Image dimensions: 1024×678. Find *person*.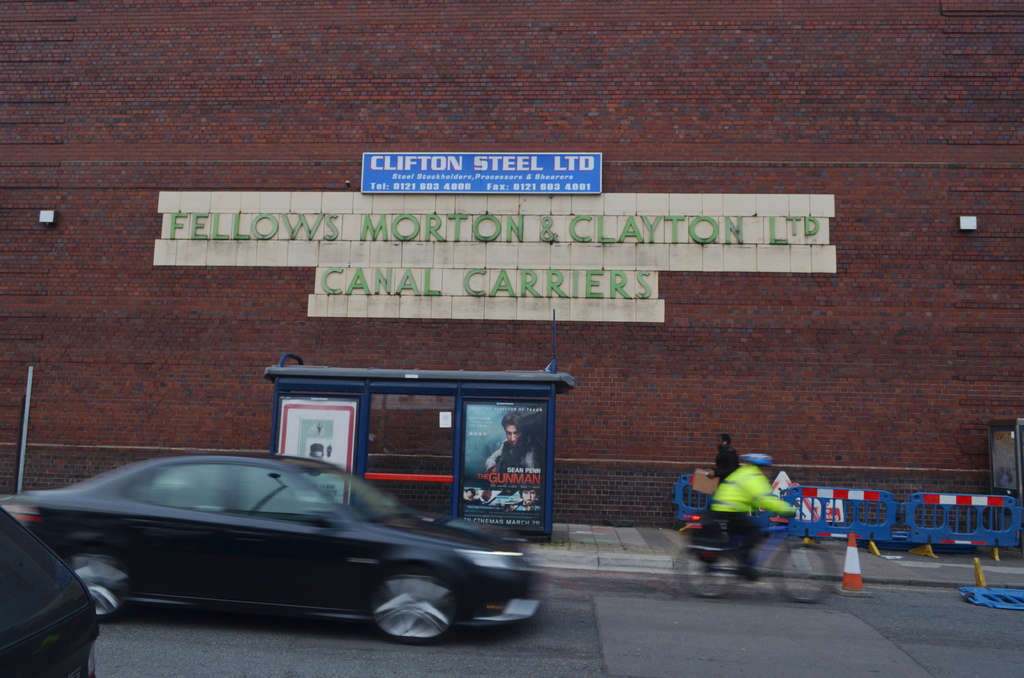
(x1=510, y1=487, x2=540, y2=512).
